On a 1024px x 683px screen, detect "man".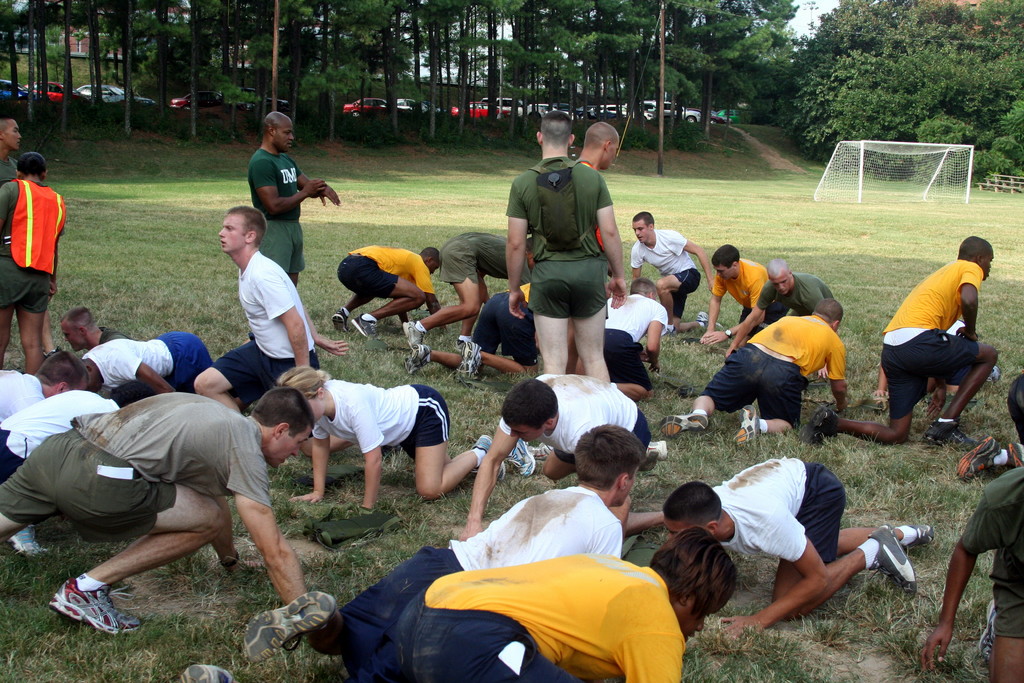
(193, 200, 352, 419).
